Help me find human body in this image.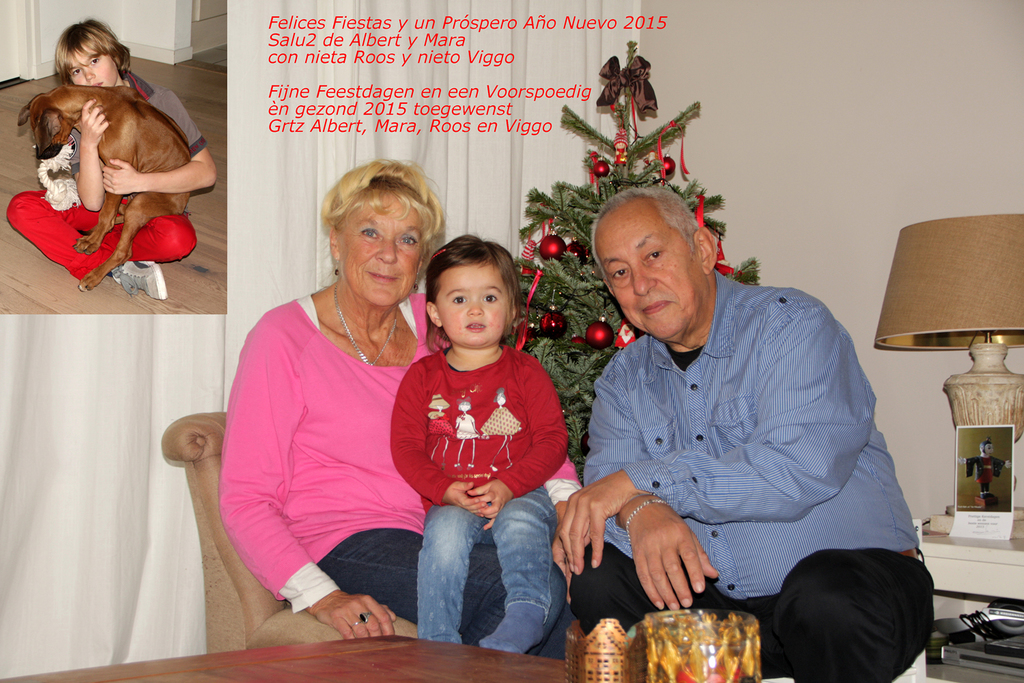
Found it: [x1=216, y1=165, x2=575, y2=658].
